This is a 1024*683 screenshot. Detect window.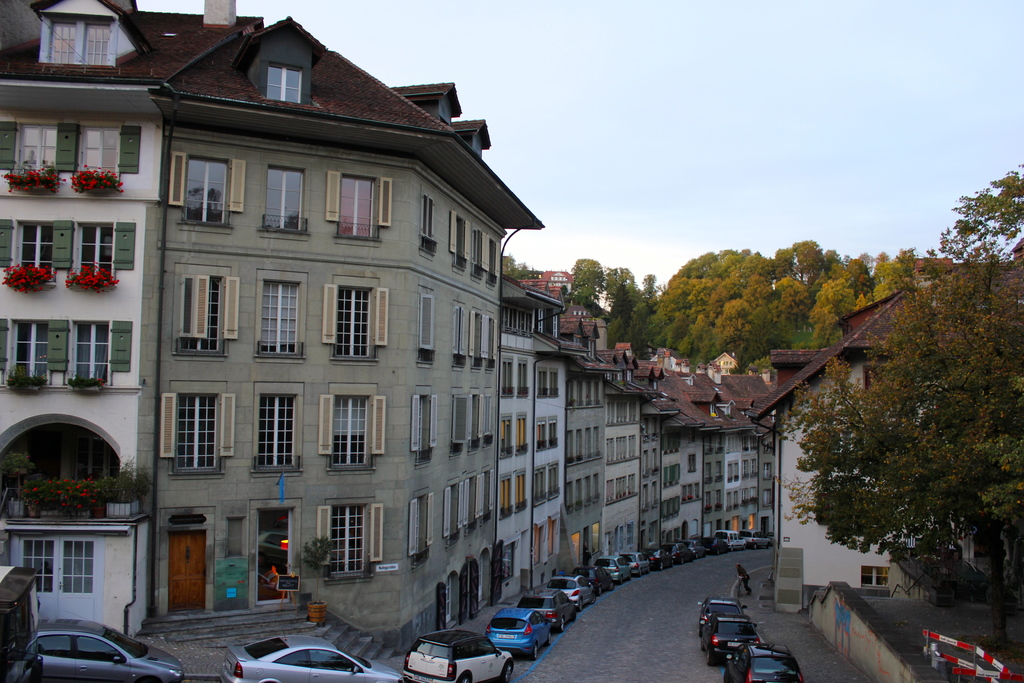
[x1=515, y1=472, x2=531, y2=513].
